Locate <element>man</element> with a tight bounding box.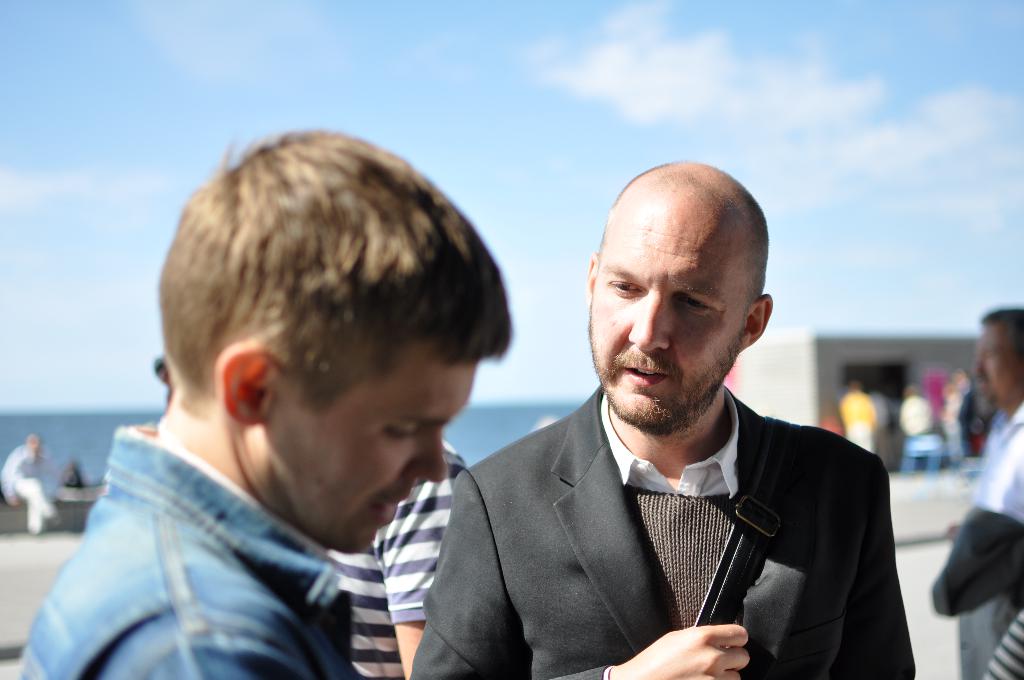
select_region(18, 124, 515, 679).
